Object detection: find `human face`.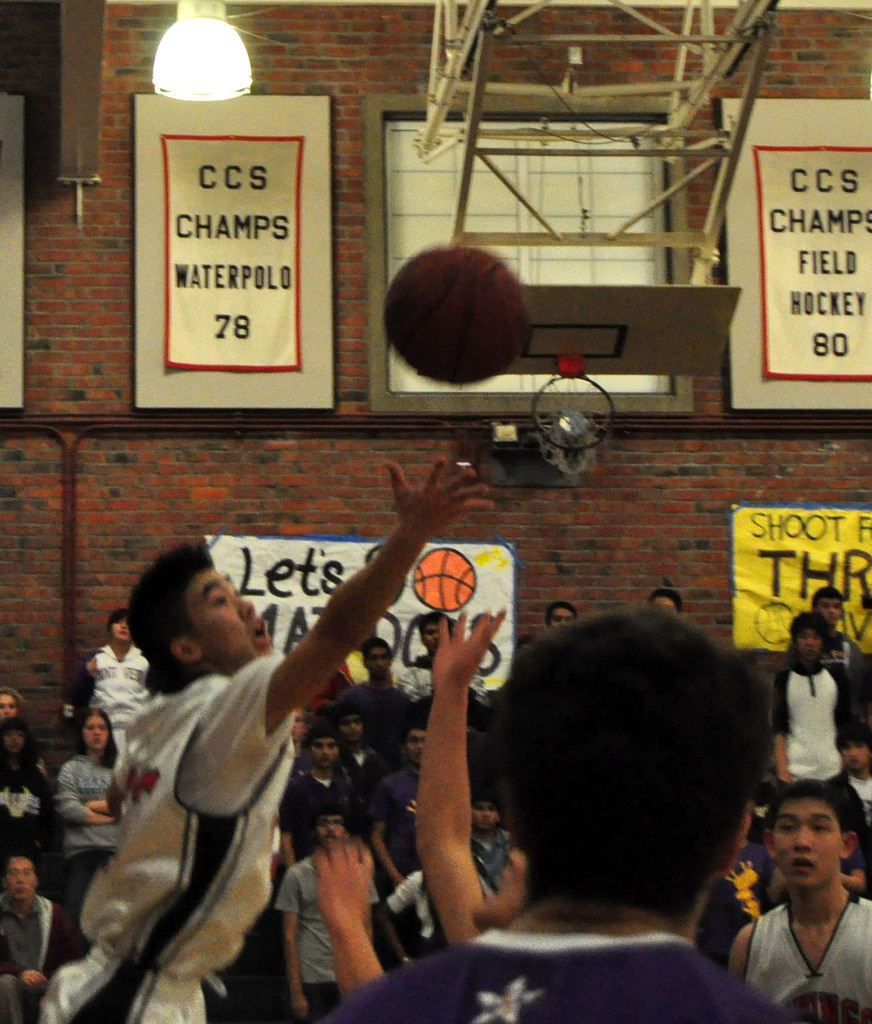
{"x1": 474, "y1": 805, "x2": 500, "y2": 831}.
